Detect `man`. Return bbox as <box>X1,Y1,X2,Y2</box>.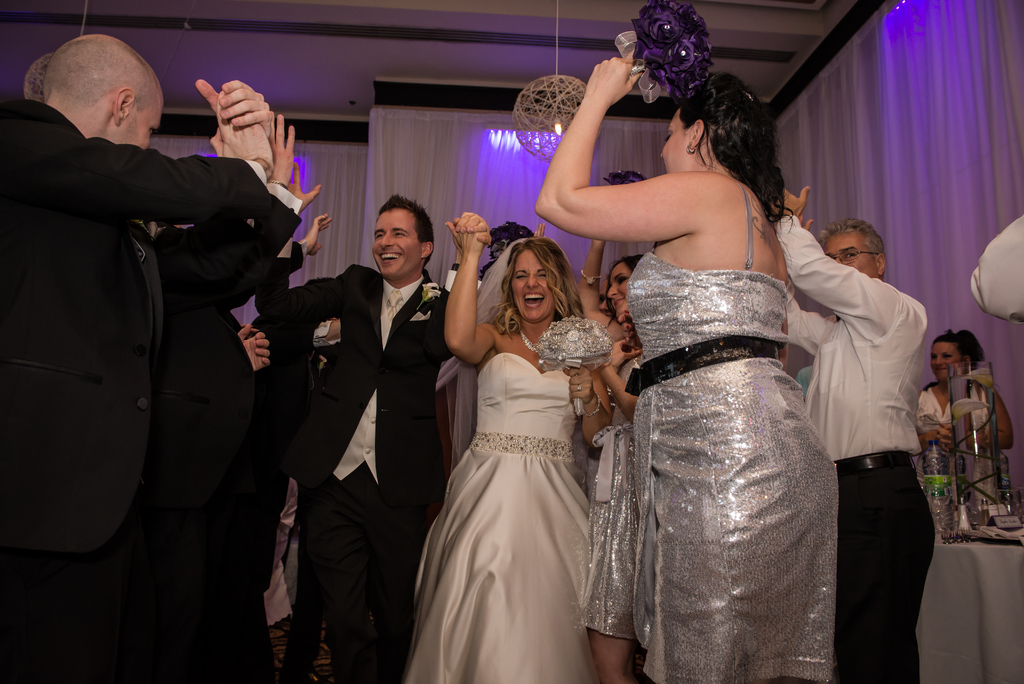
<box>972,215,1023,325</box>.
